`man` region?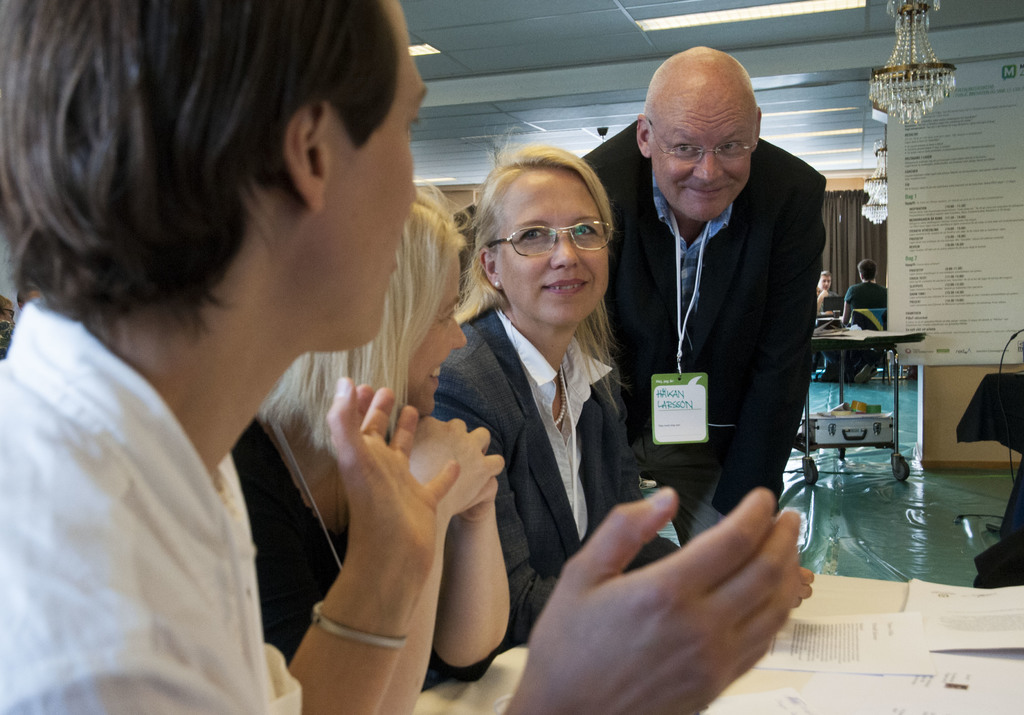
0:0:803:714
